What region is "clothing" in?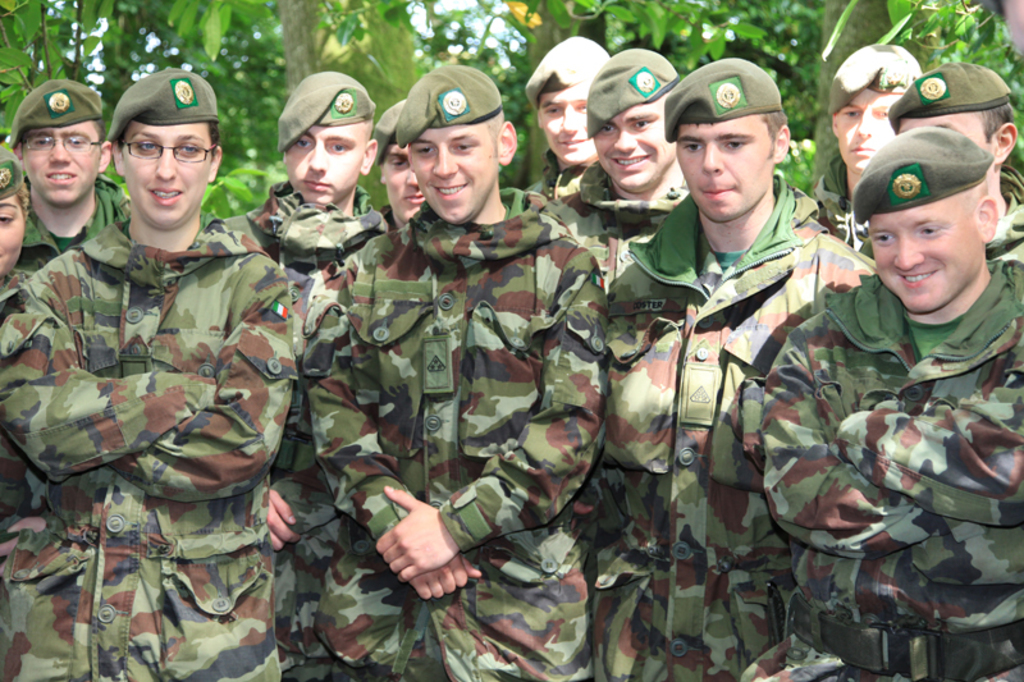
[left=5, top=219, right=317, bottom=681].
